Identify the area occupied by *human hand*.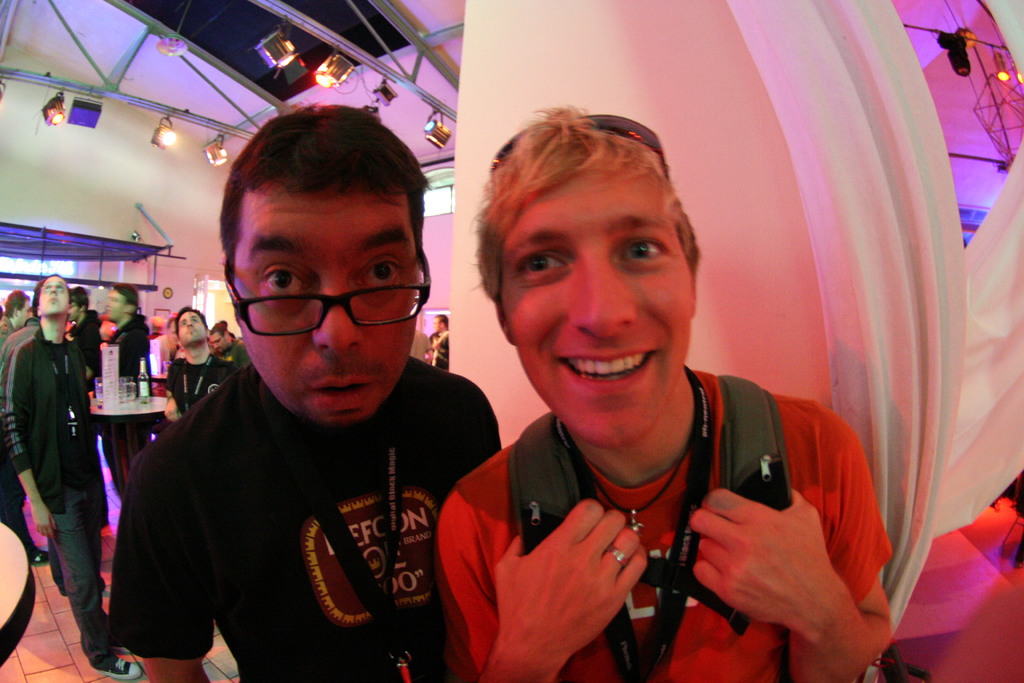
Area: rect(685, 488, 838, 637).
